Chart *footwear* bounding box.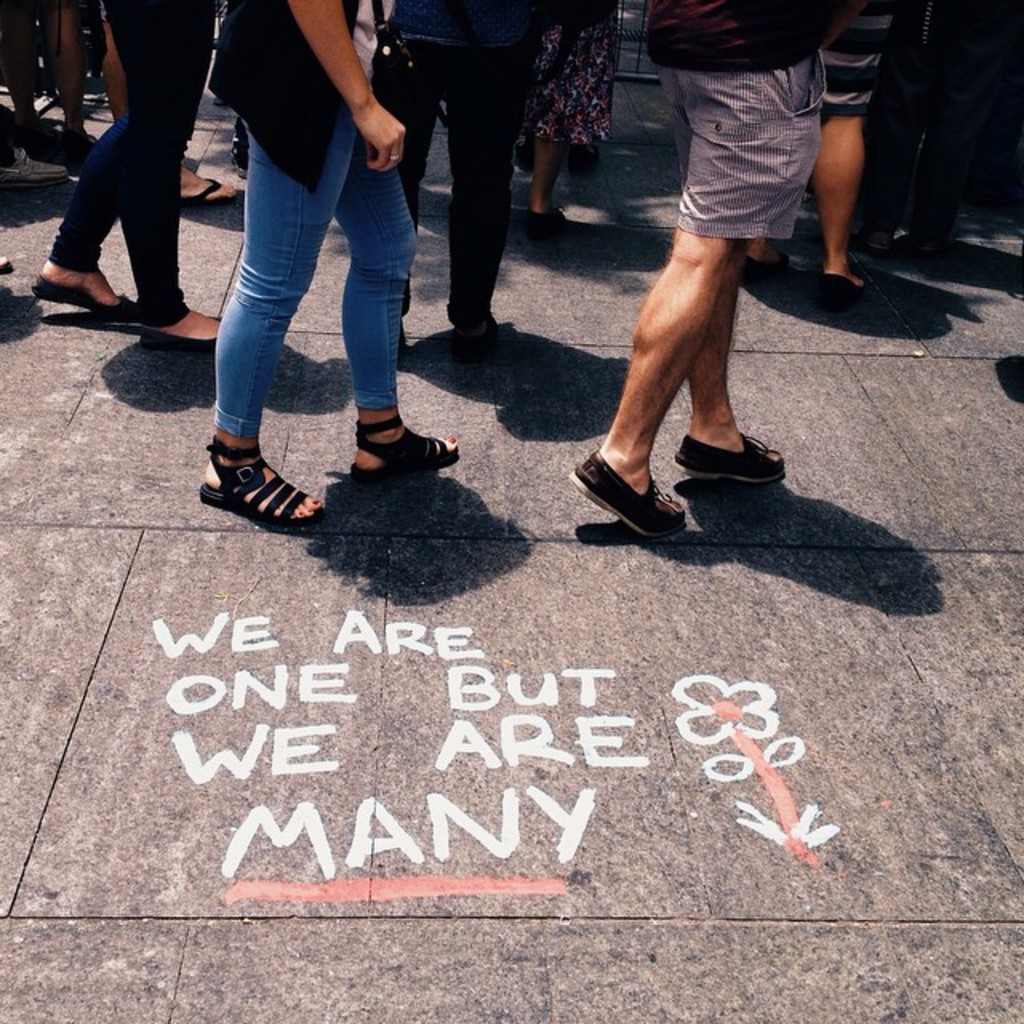
Charted: (left=198, top=419, right=306, bottom=514).
